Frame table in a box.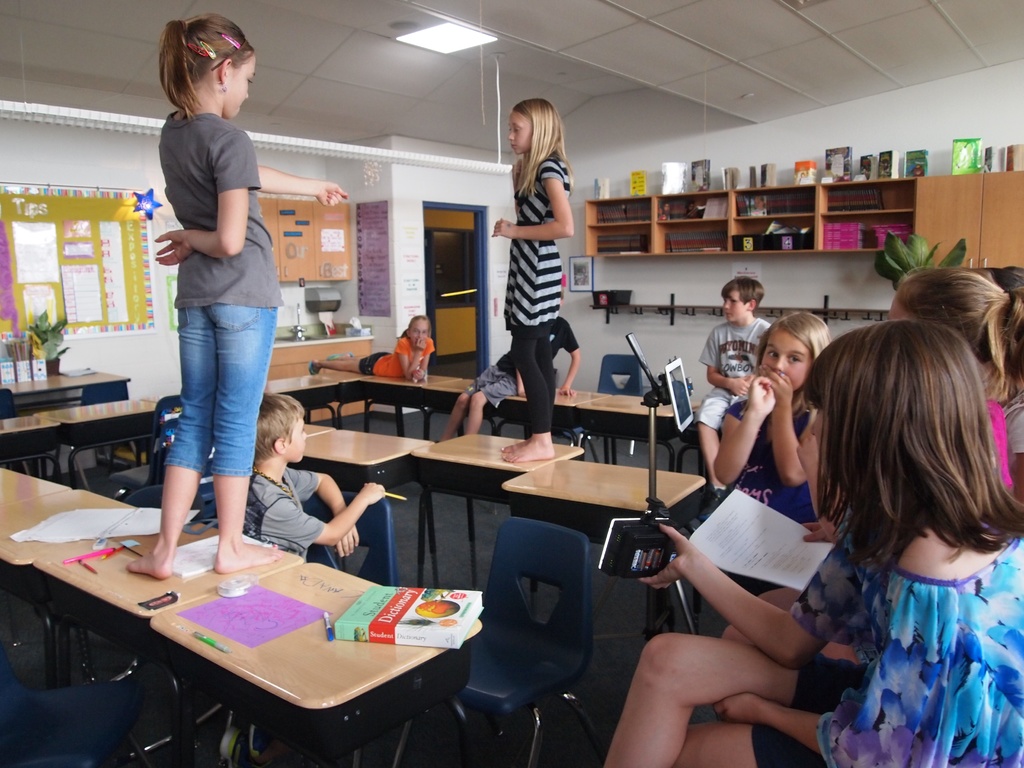
[left=36, top=506, right=293, bottom=744].
